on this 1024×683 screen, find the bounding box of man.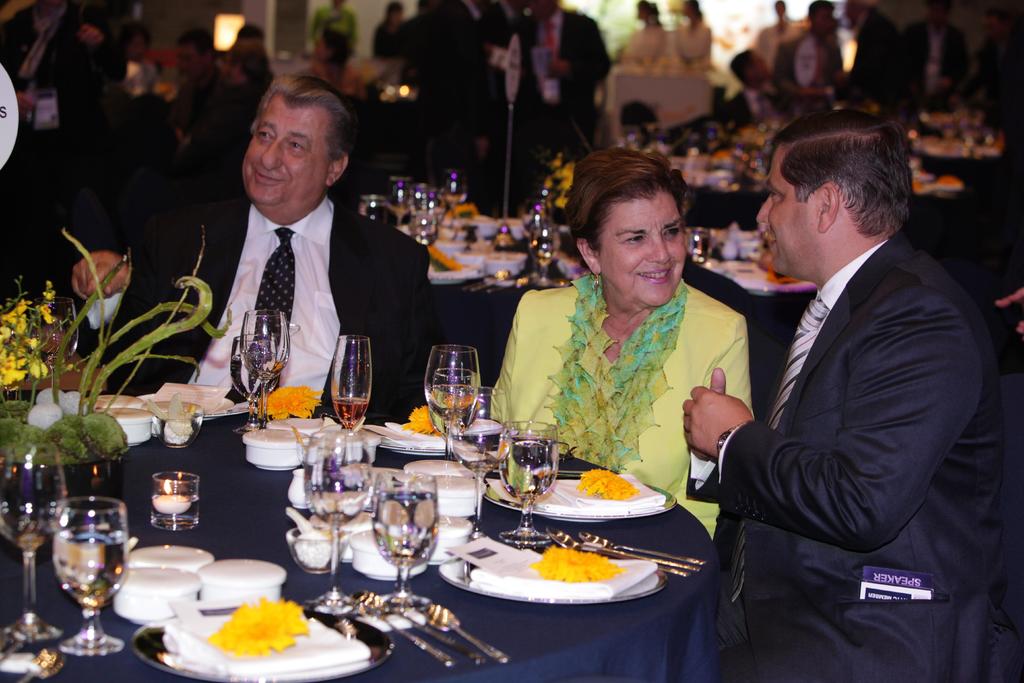
Bounding box: BBox(68, 74, 440, 422).
